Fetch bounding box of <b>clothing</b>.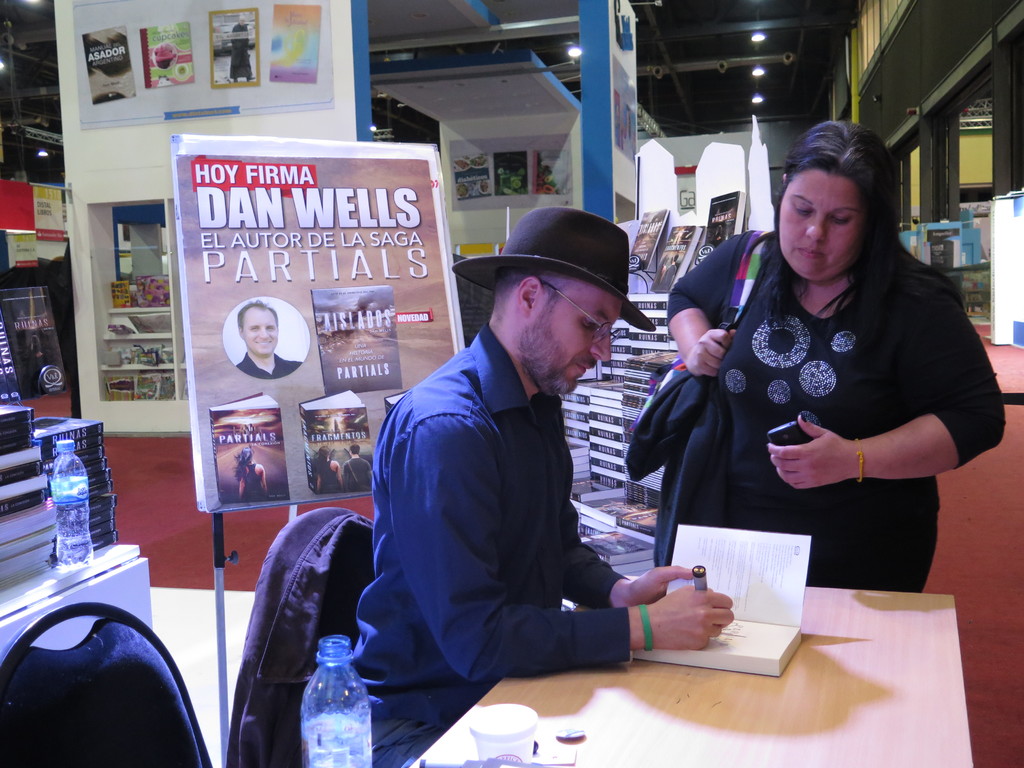
Bbox: l=648, t=210, r=986, b=600.
